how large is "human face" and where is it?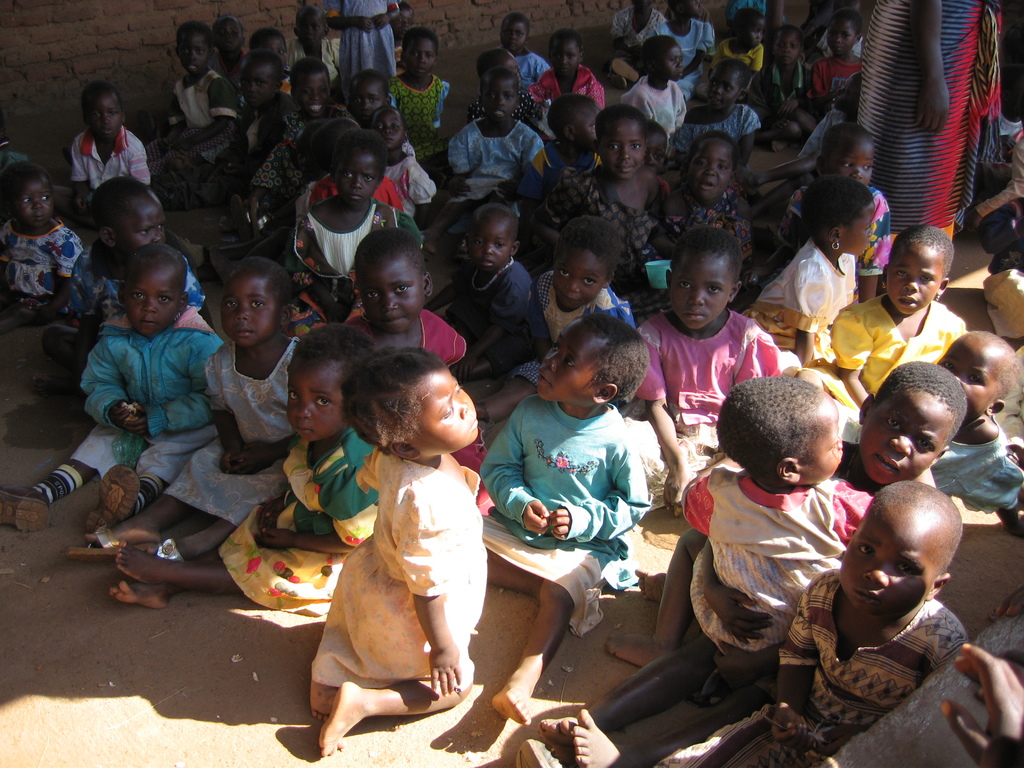
Bounding box: [x1=480, y1=74, x2=516, y2=125].
